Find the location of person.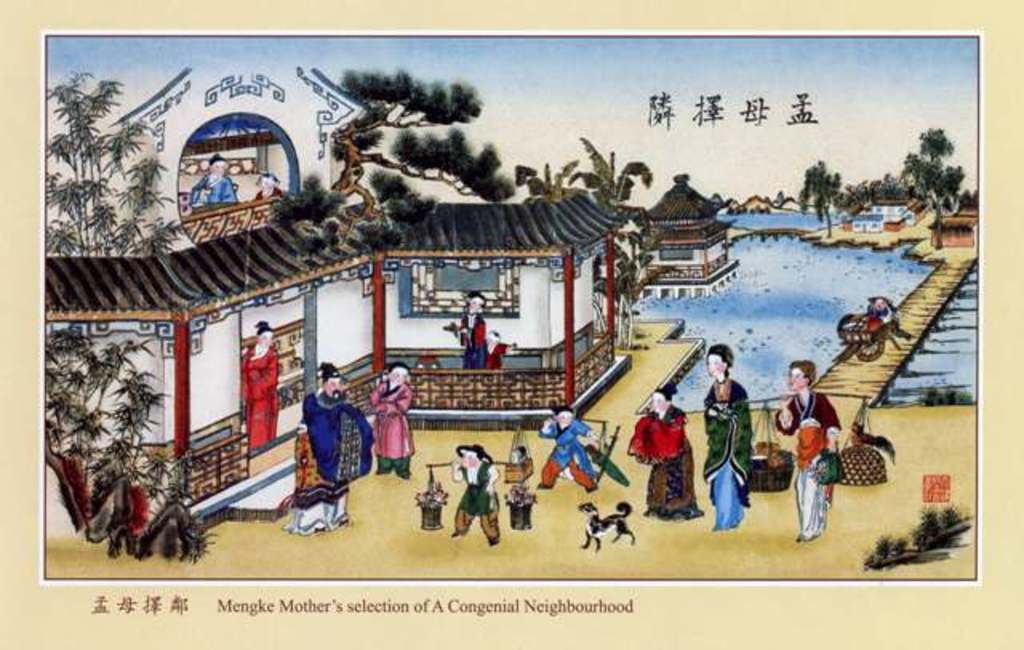
Location: (x1=502, y1=445, x2=526, y2=464).
